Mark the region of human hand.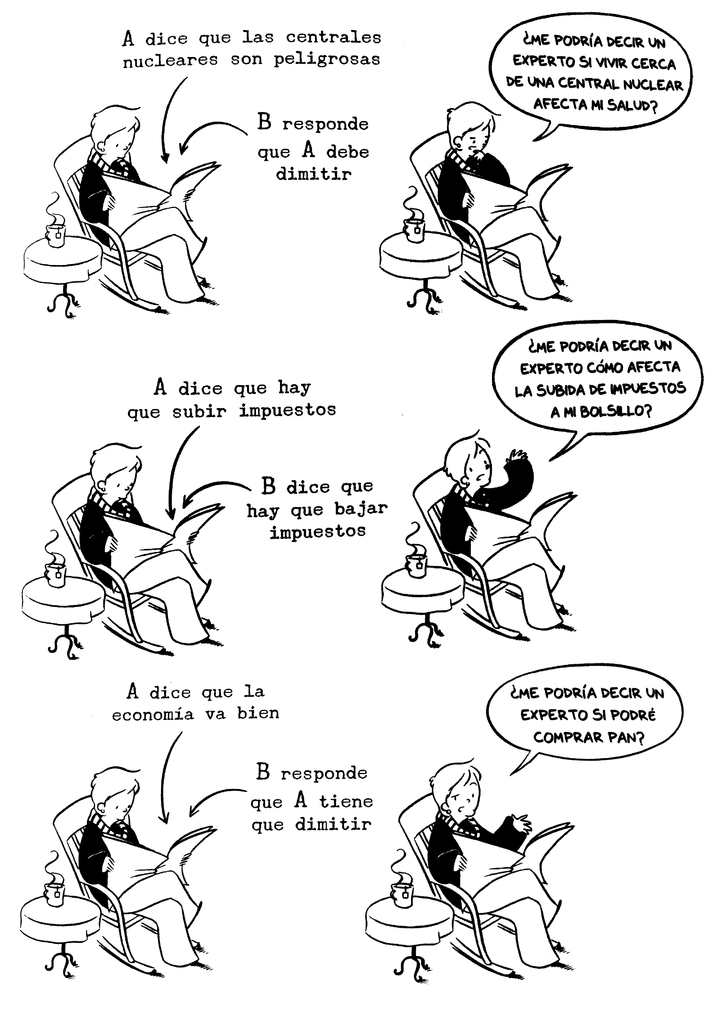
Region: (465,524,476,547).
